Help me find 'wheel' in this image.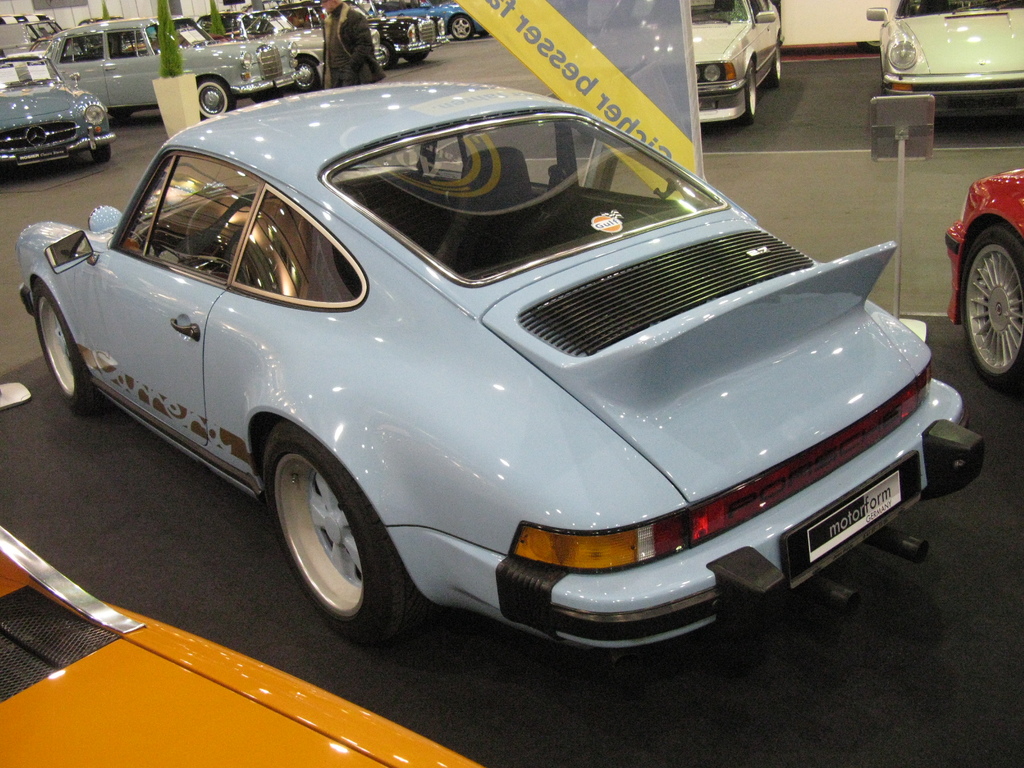
Found it: box=[296, 54, 322, 94].
